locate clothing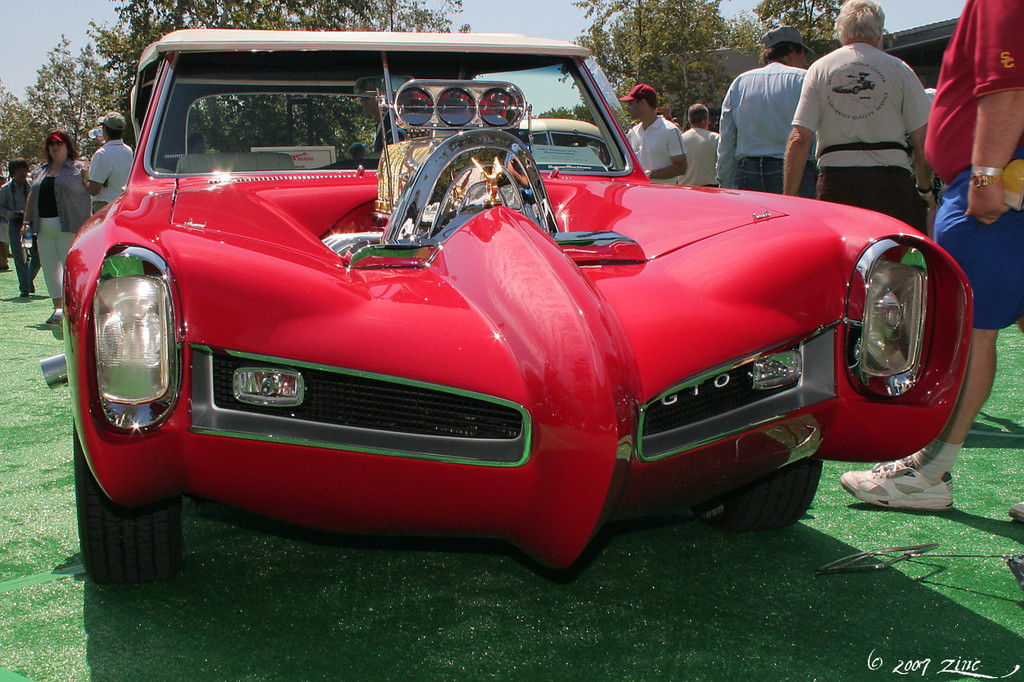
[left=718, top=61, right=822, bottom=200]
